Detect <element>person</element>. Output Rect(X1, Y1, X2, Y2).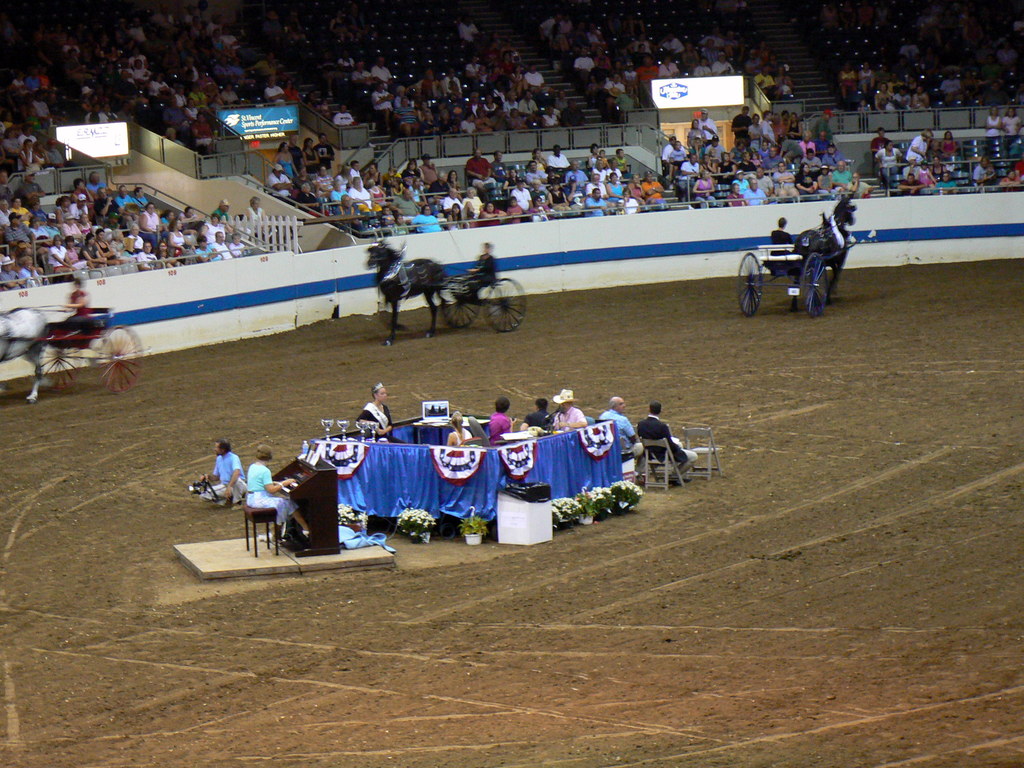
Rect(72, 193, 89, 225).
